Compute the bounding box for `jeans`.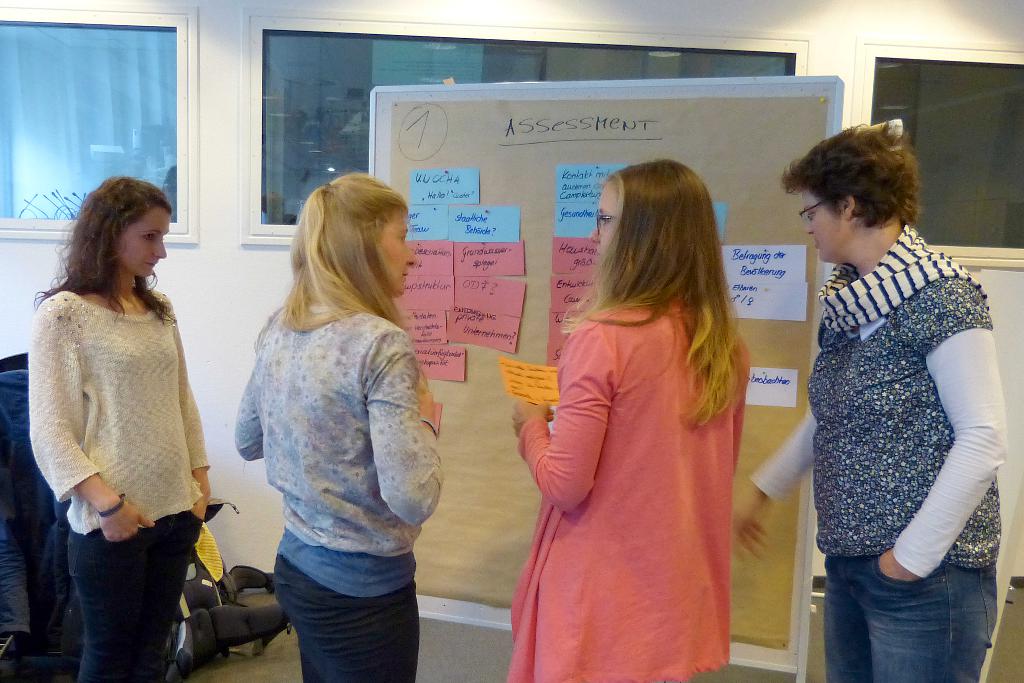
BBox(823, 554, 998, 682).
